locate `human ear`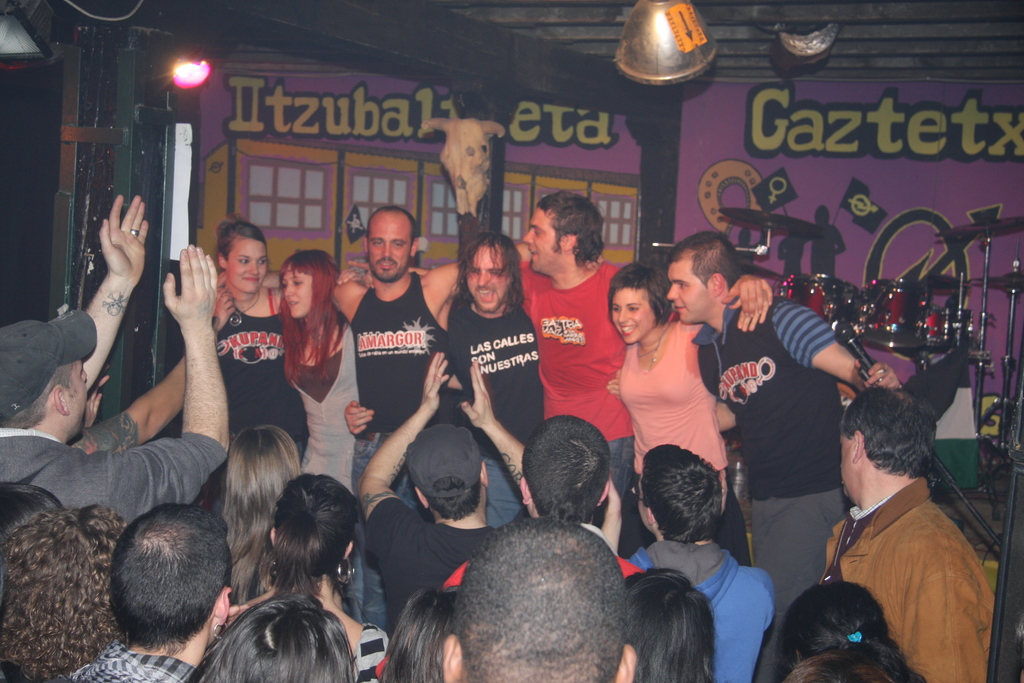
[218,253,227,268]
